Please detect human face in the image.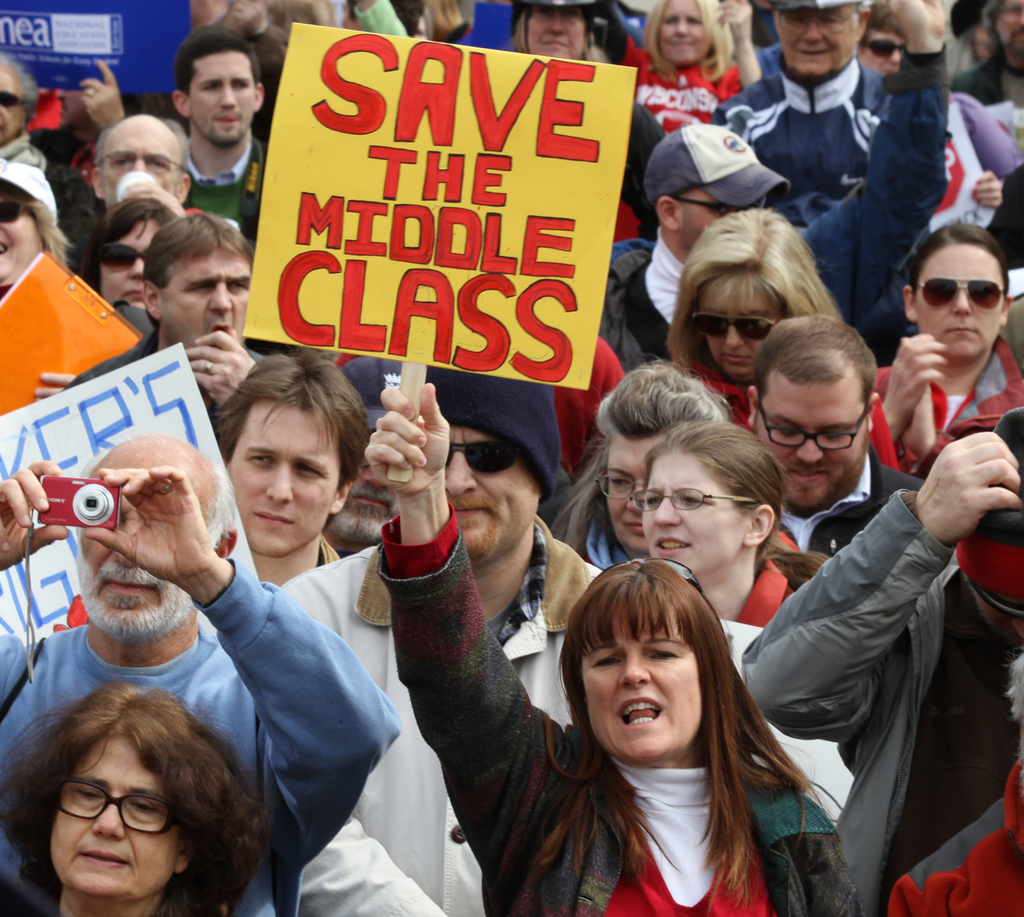
863 24 908 74.
